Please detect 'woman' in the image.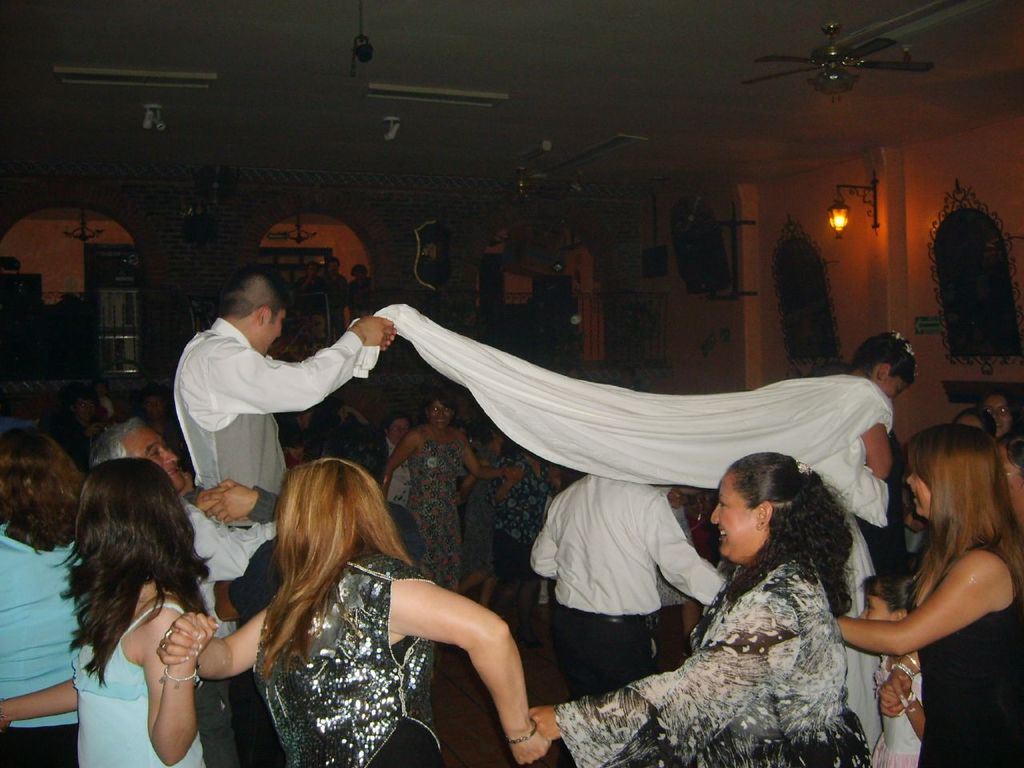
(0,458,217,767).
